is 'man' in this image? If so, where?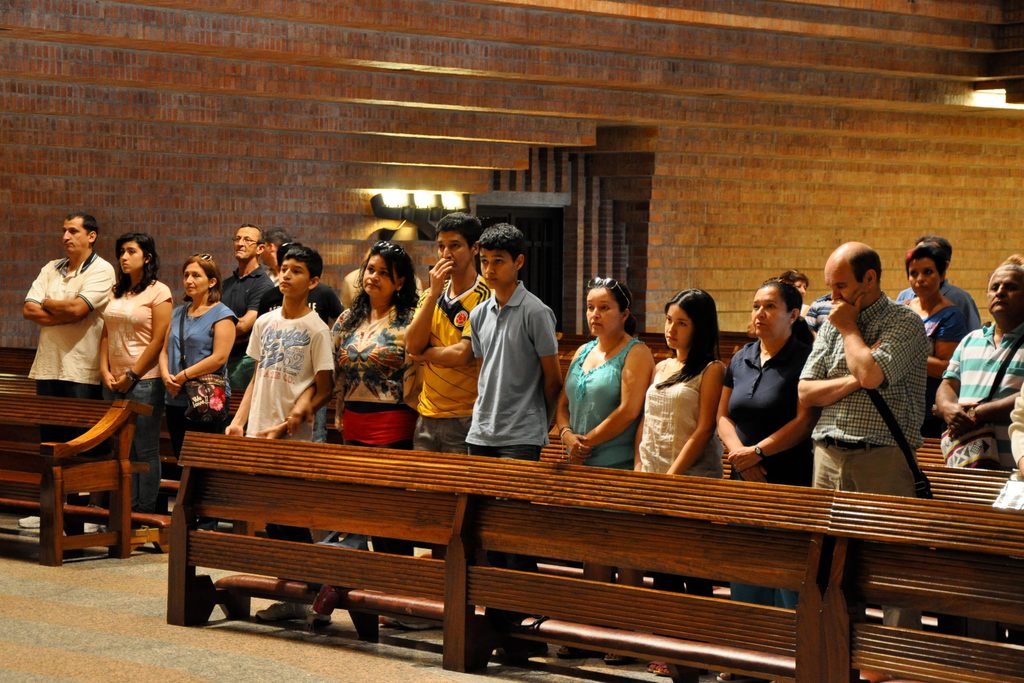
Yes, at detection(12, 199, 124, 560).
